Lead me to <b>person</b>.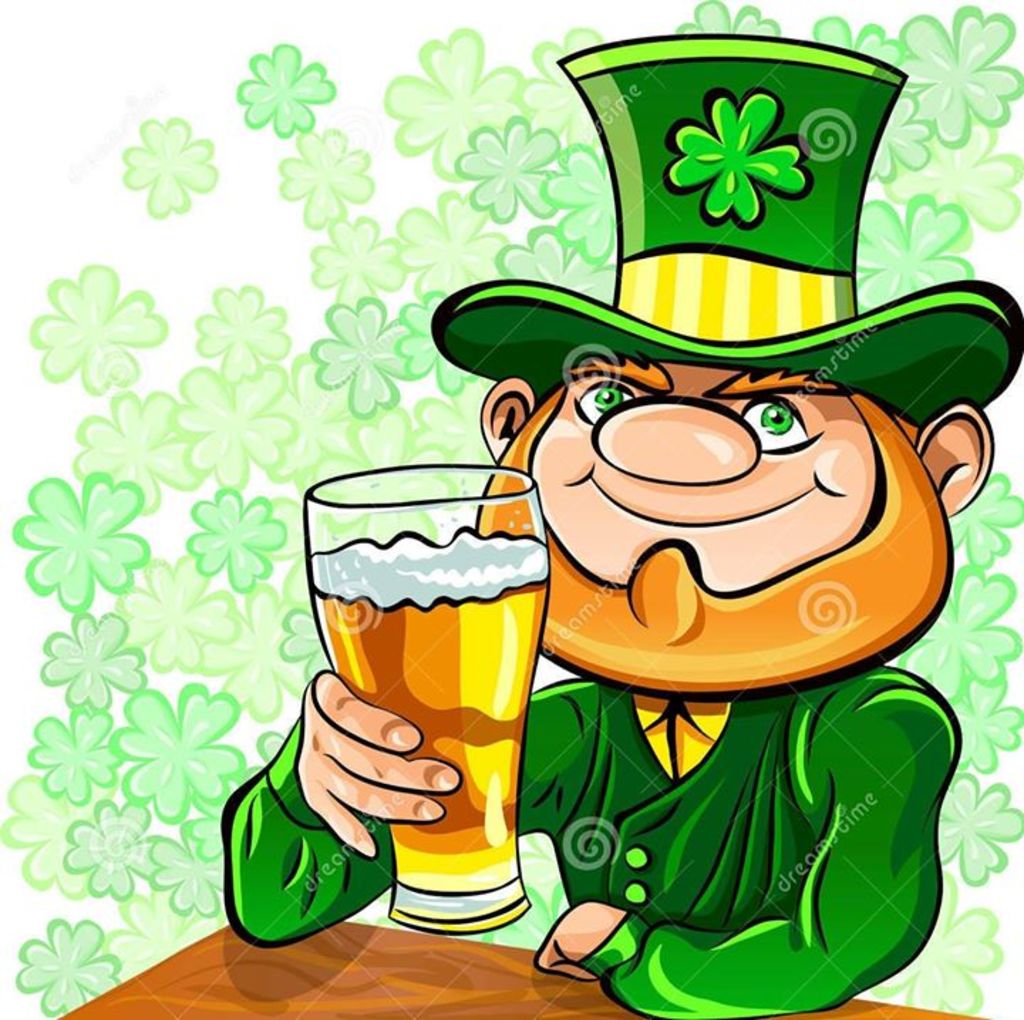
Lead to [x1=223, y1=354, x2=993, y2=1019].
